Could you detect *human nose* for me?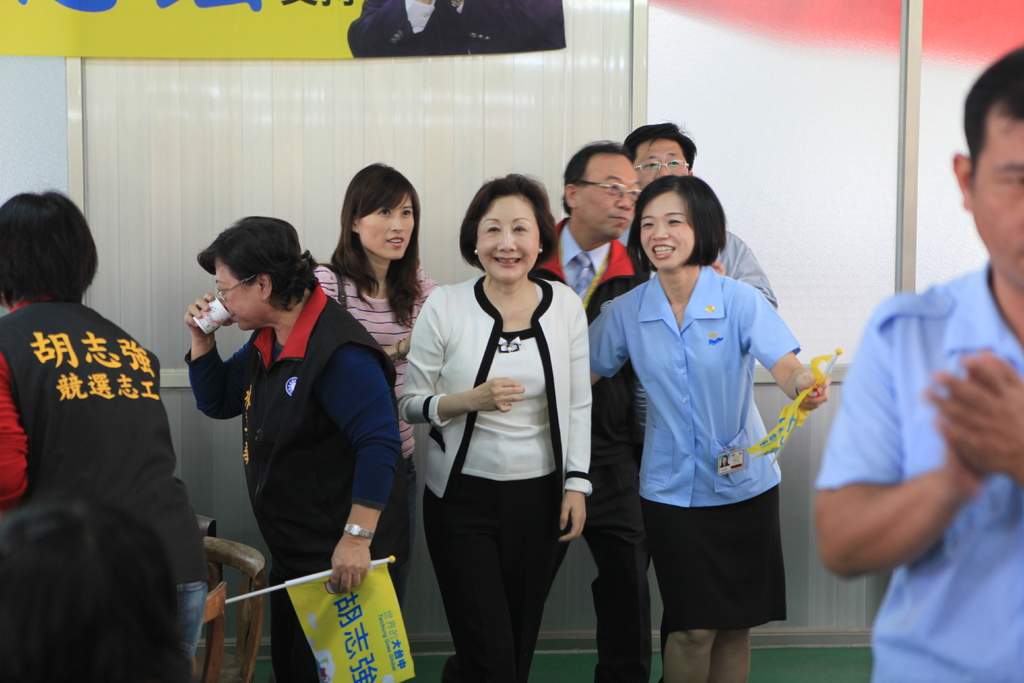
Detection result: bbox(650, 165, 668, 179).
